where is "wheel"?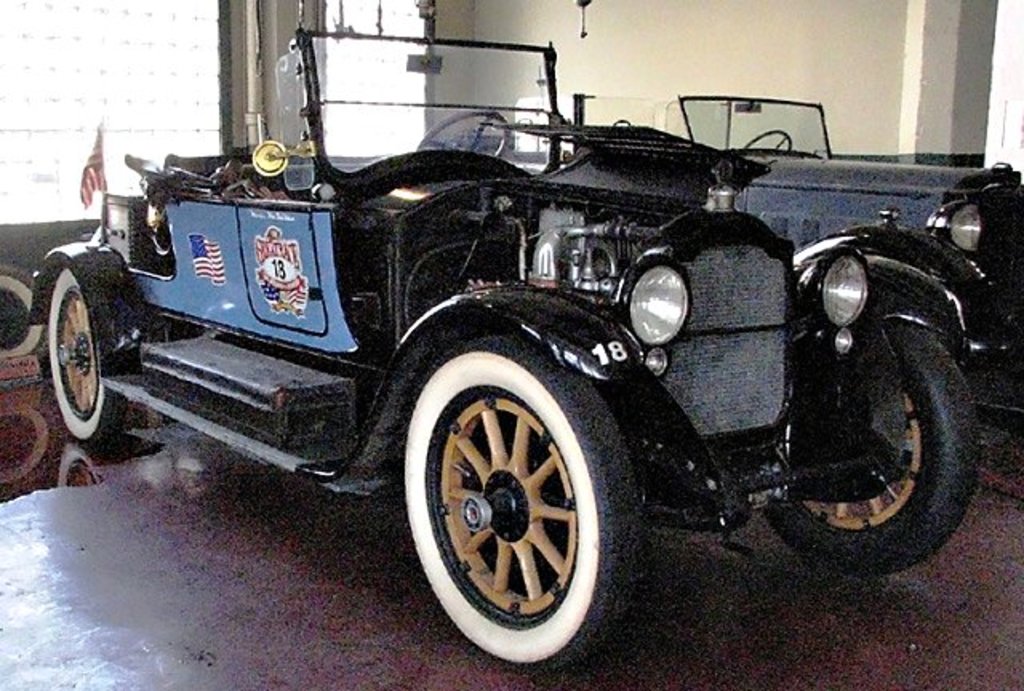
BBox(403, 342, 613, 657).
